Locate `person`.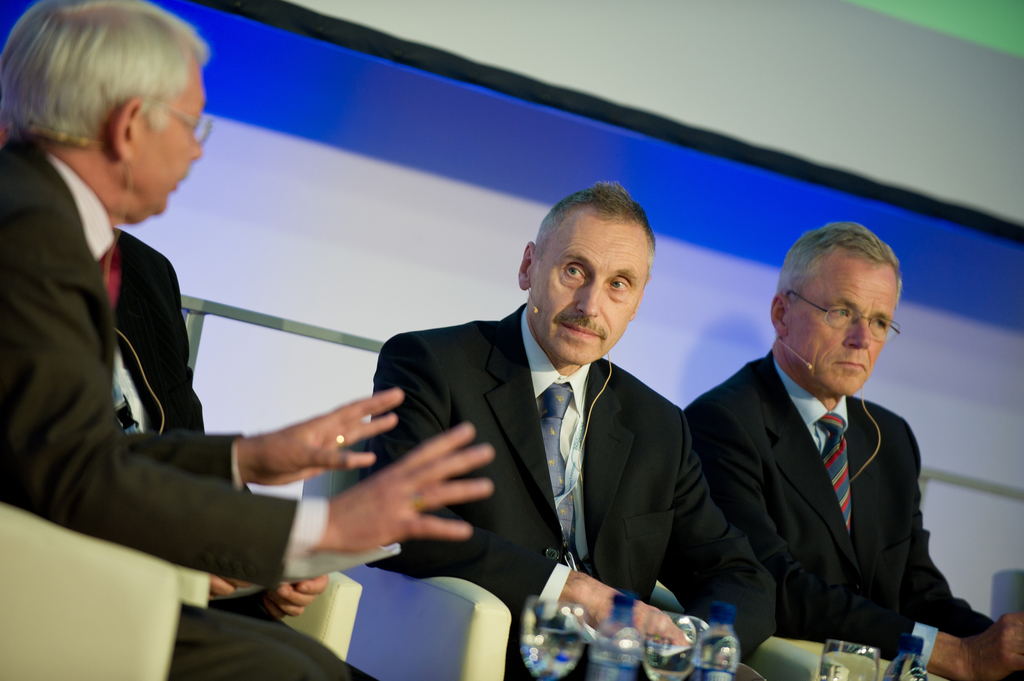
Bounding box: <bbox>0, 0, 499, 680</bbox>.
